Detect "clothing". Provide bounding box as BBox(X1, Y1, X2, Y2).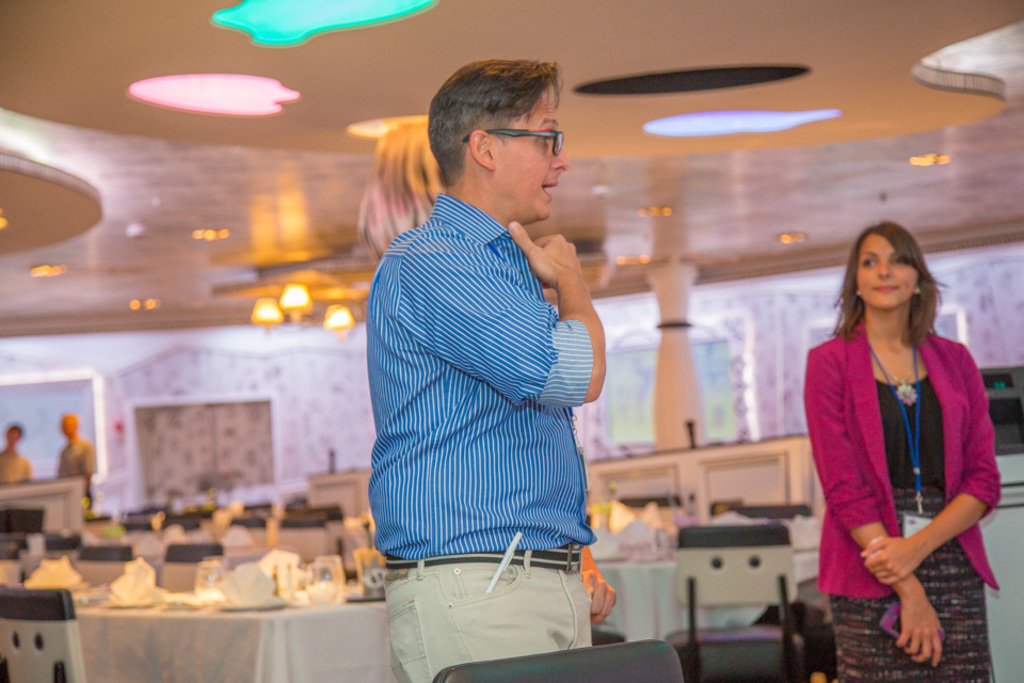
BBox(60, 435, 95, 483).
